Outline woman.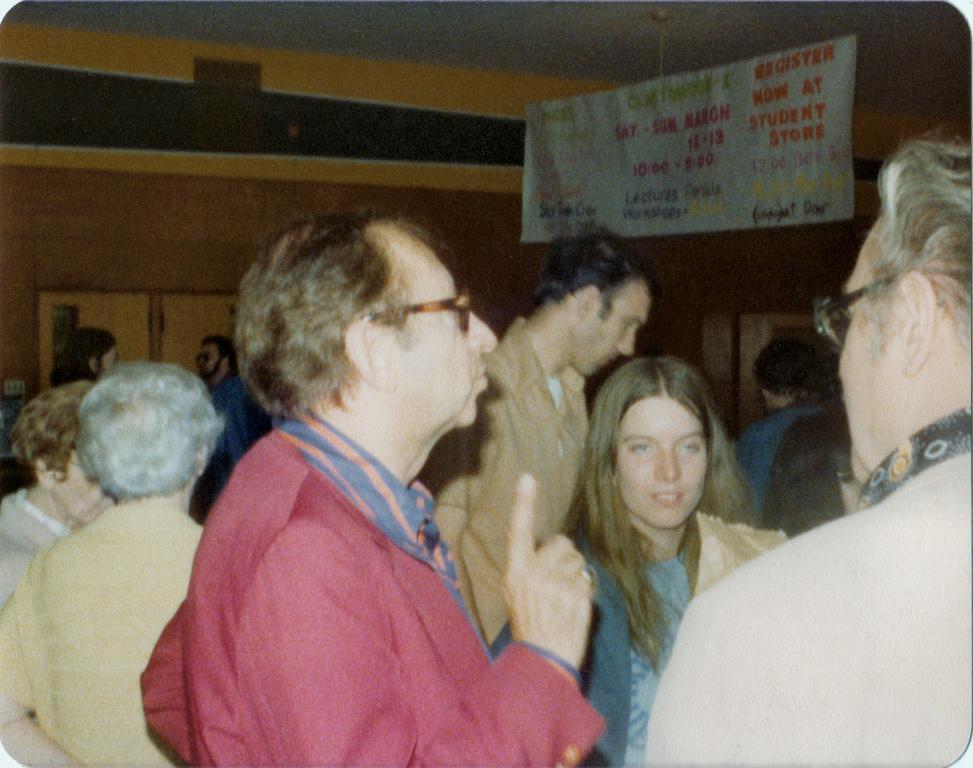
Outline: <bbox>0, 384, 124, 603</bbox>.
